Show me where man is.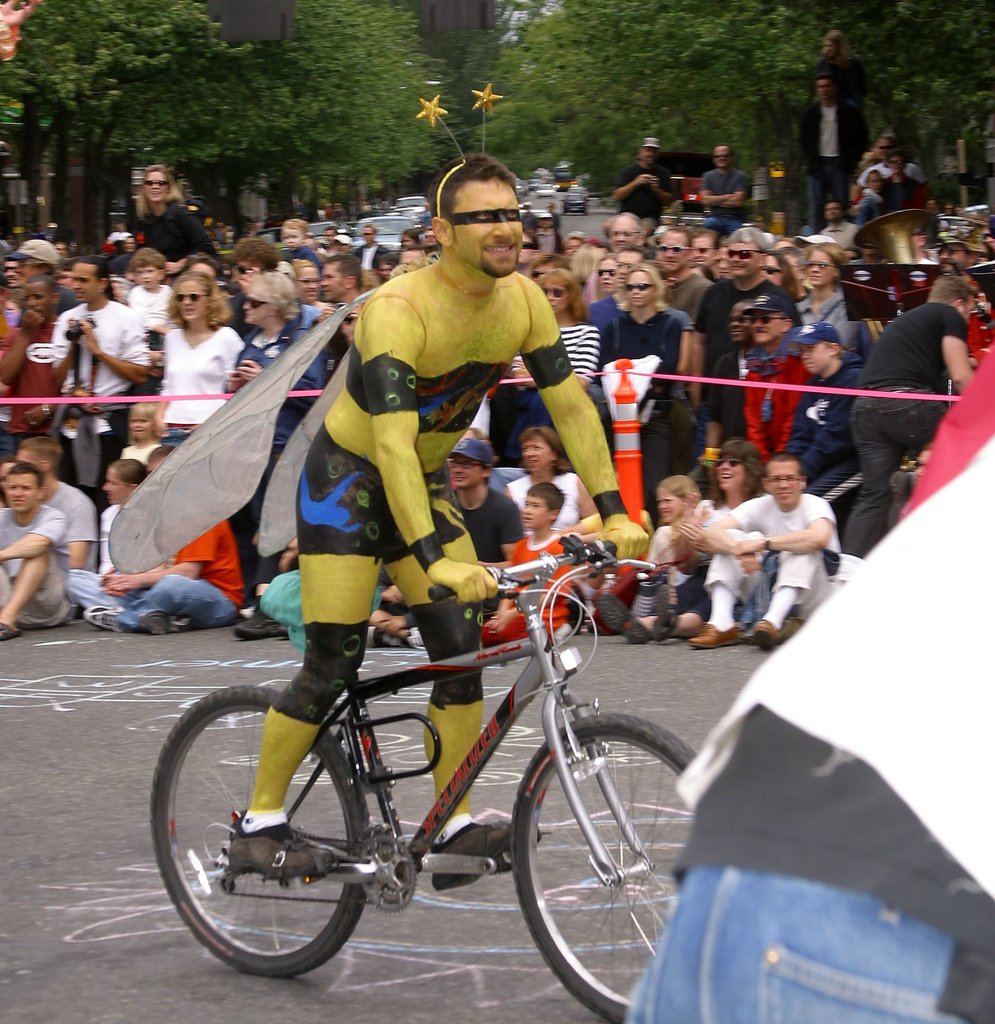
man is at l=597, t=207, r=655, b=246.
